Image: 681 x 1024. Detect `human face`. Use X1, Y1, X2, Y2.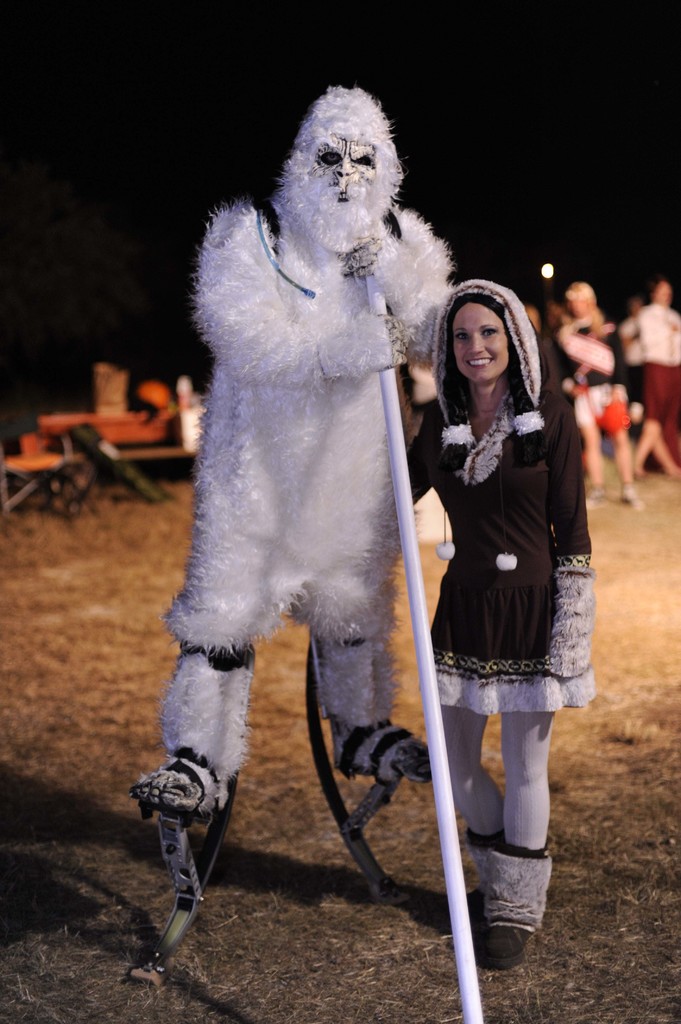
461, 296, 497, 383.
